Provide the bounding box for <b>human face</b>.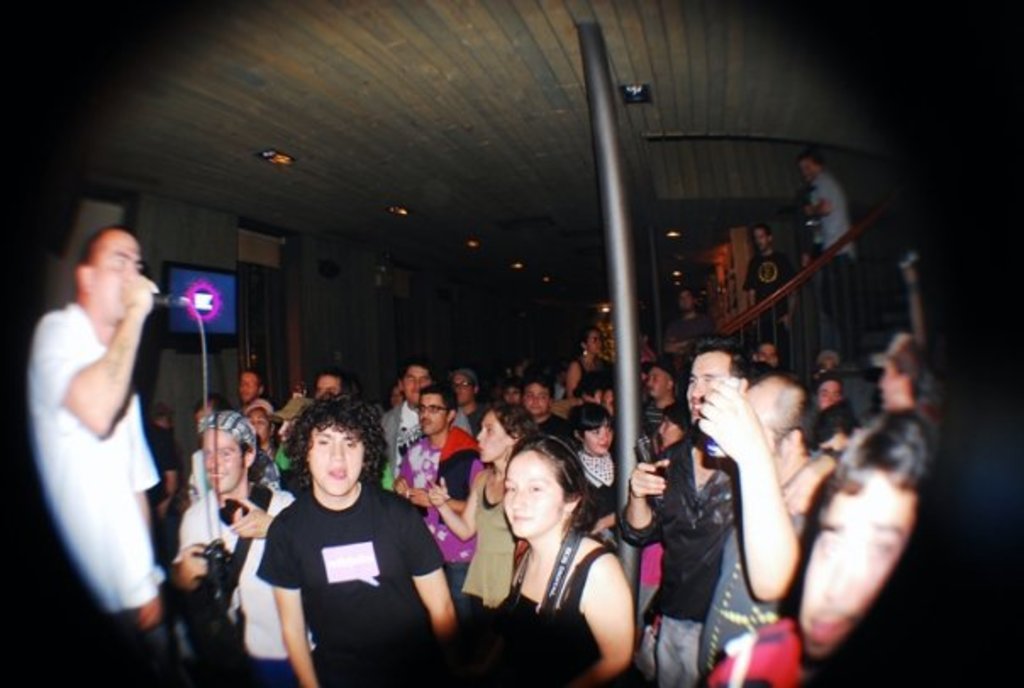
{"left": 585, "top": 330, "right": 602, "bottom": 352}.
